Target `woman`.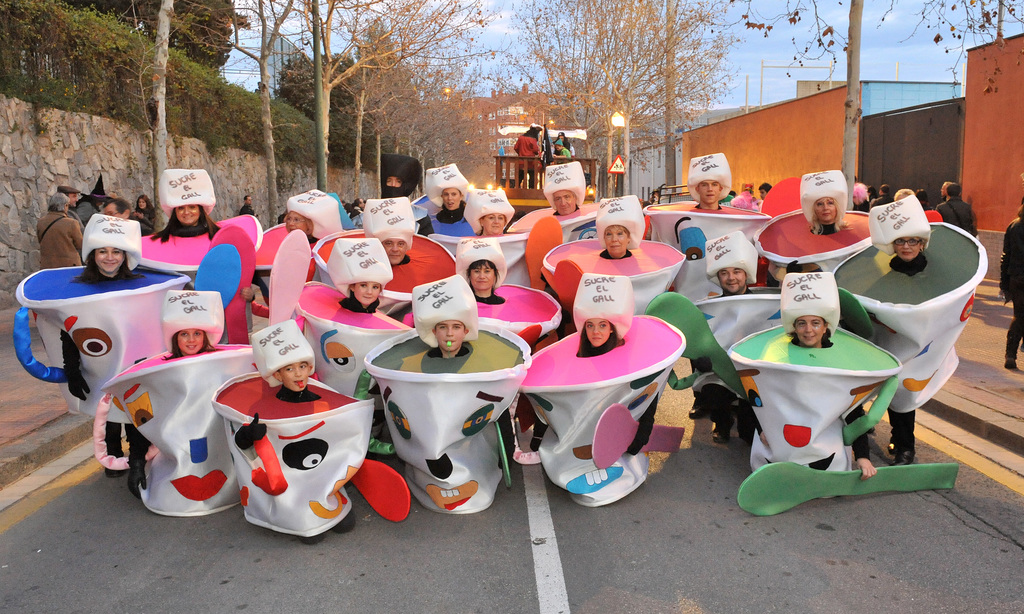
Target region: 125, 196, 157, 228.
